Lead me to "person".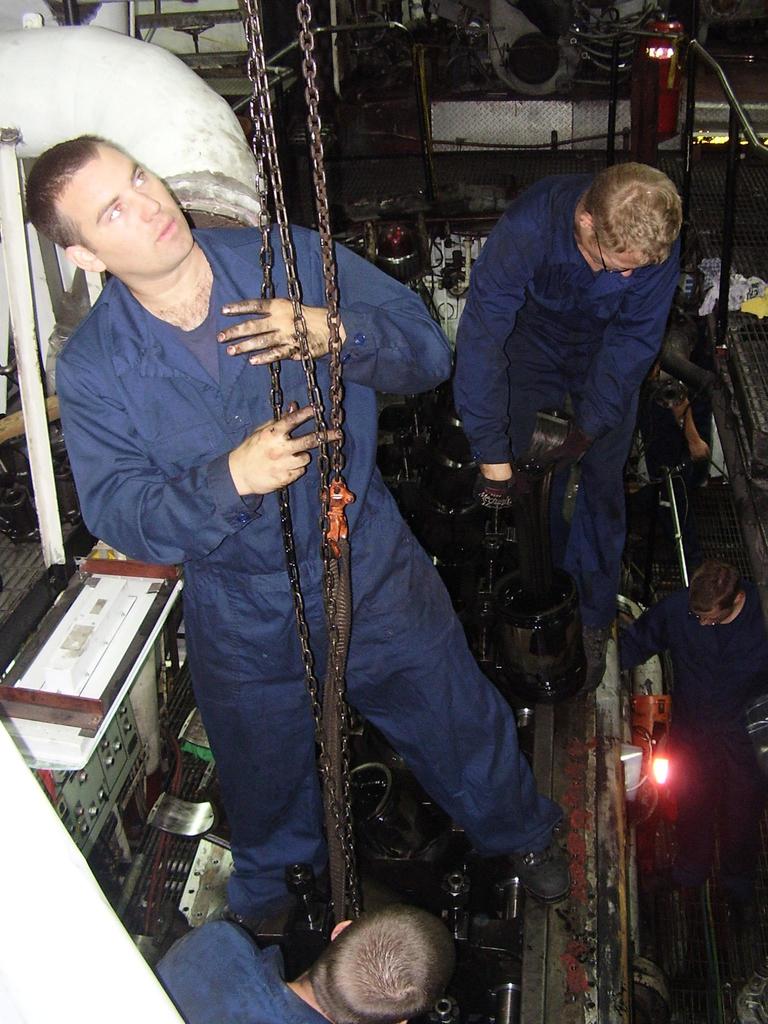
Lead to [x1=147, y1=108, x2=468, y2=957].
